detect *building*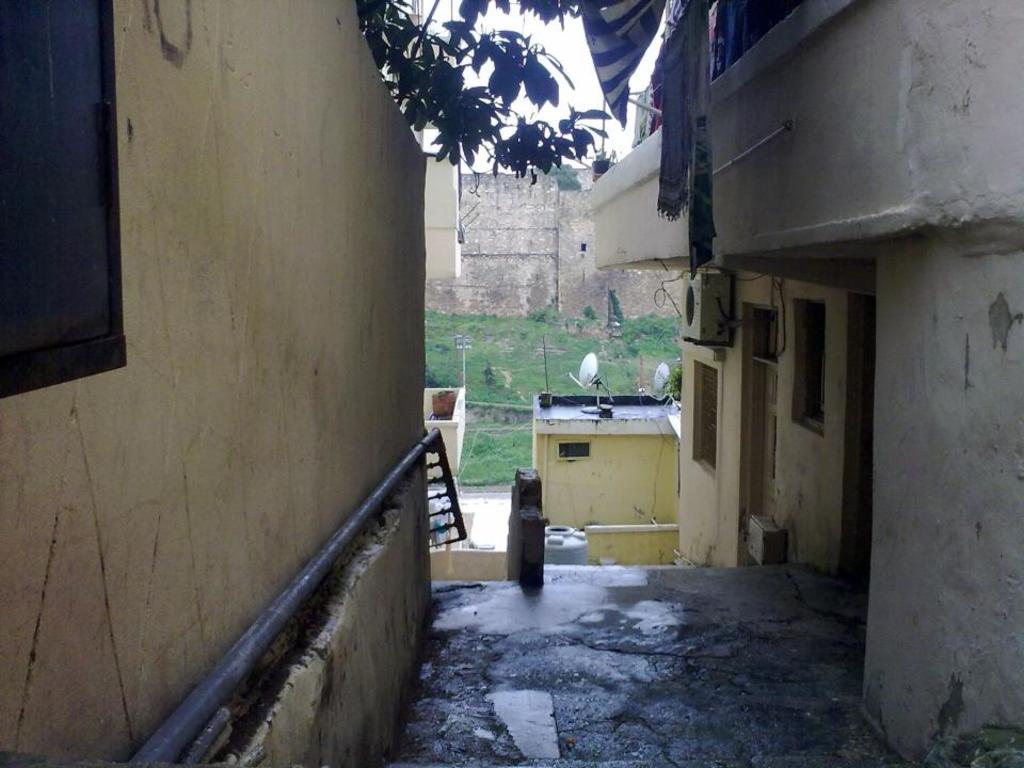
x1=0 y1=0 x2=433 y2=767
